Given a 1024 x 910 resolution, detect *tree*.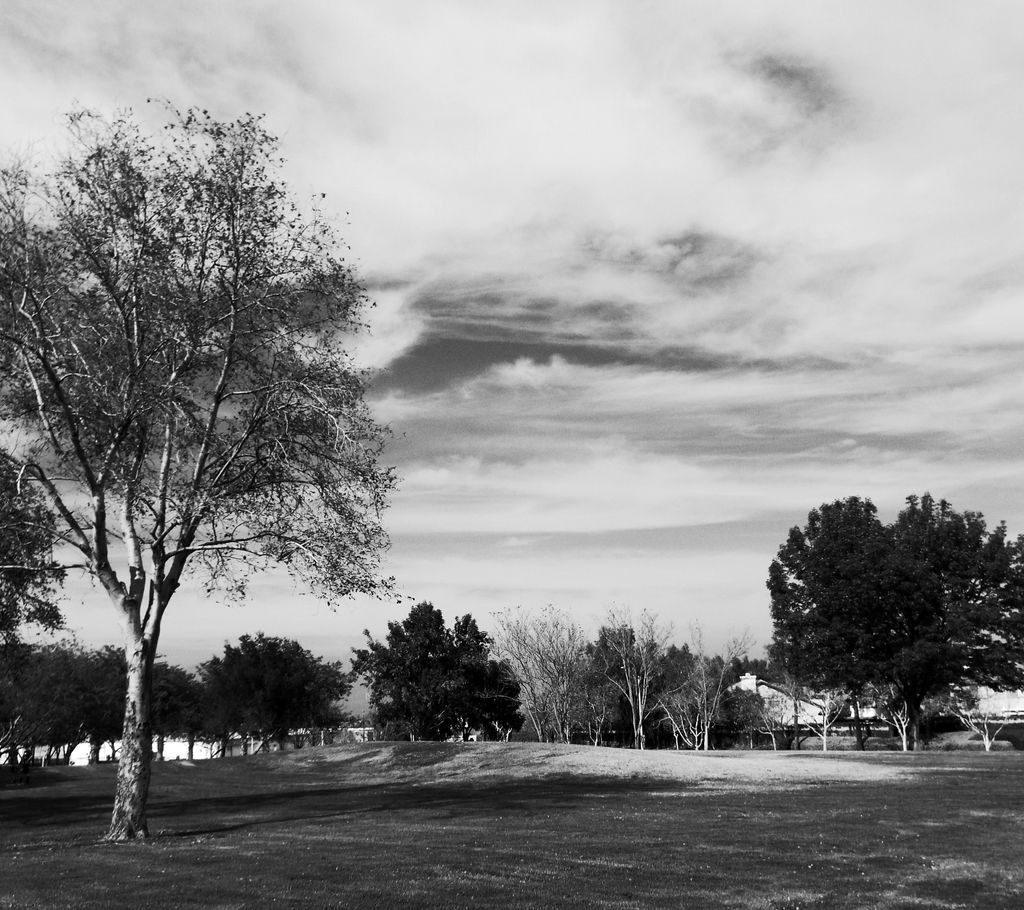
{"x1": 529, "y1": 598, "x2": 765, "y2": 751}.
